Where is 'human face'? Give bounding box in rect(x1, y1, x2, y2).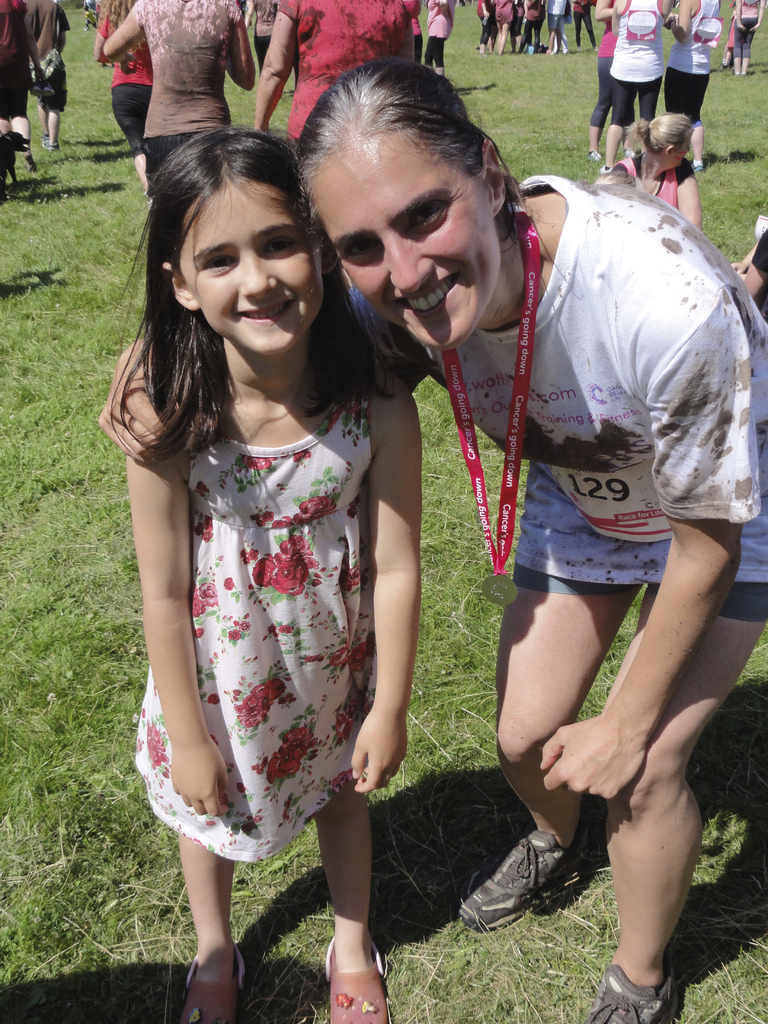
rect(312, 142, 495, 352).
